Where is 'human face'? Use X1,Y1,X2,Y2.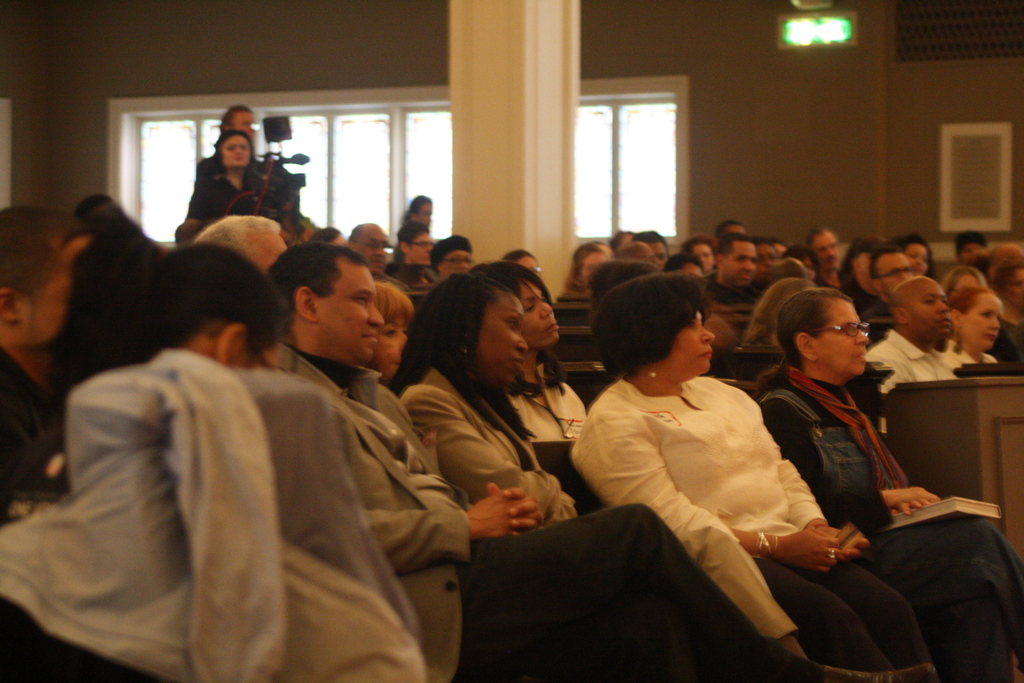
417,204,430,226.
